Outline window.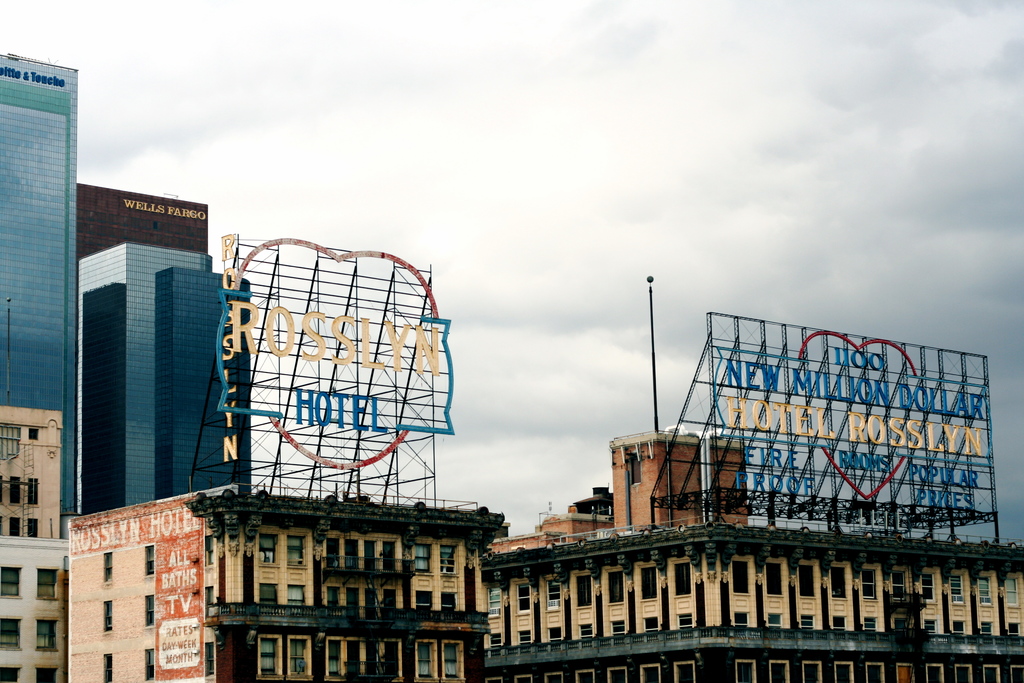
Outline: [left=950, top=622, right=967, bottom=635].
